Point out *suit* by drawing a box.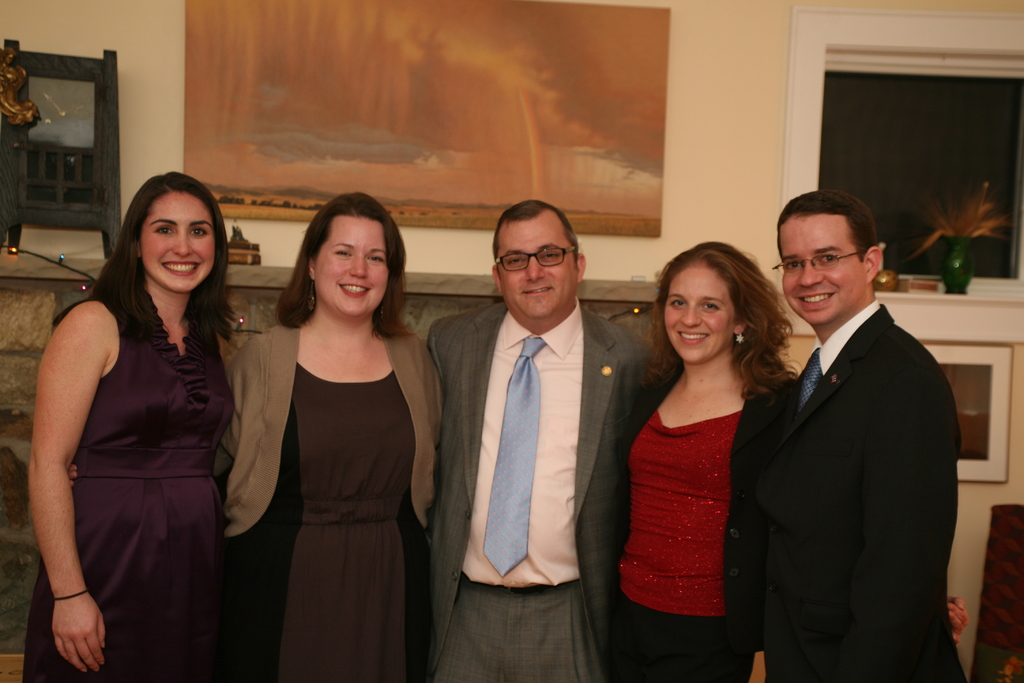
[x1=425, y1=304, x2=657, y2=682].
